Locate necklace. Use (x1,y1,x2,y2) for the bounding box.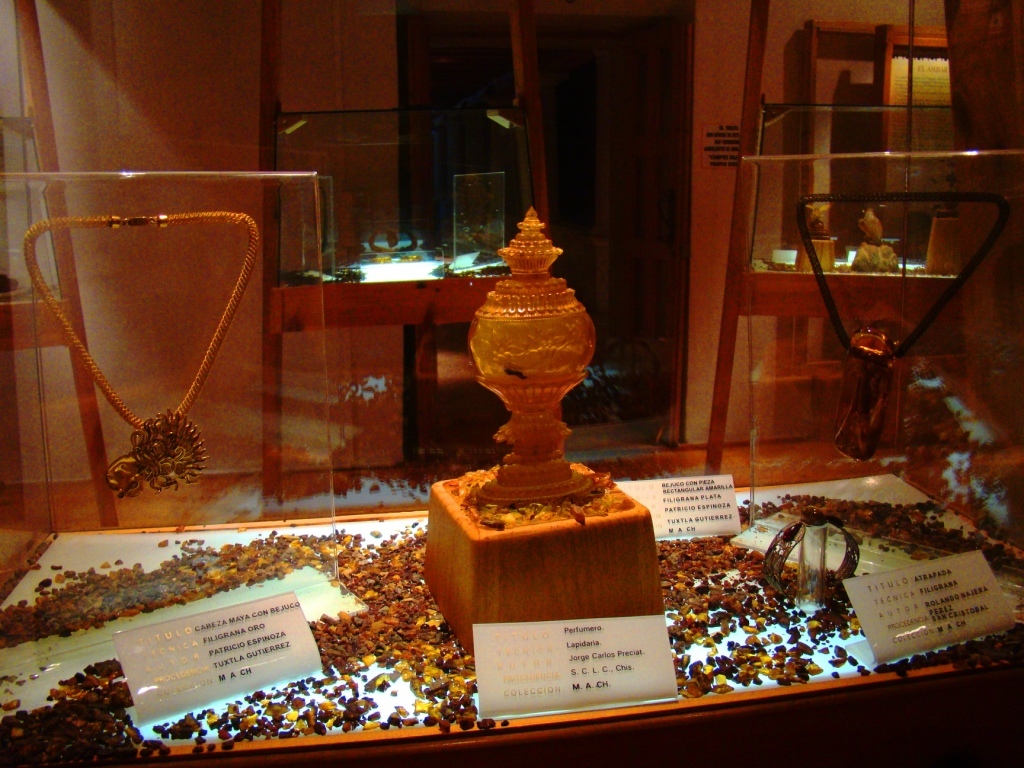
(40,145,250,490).
